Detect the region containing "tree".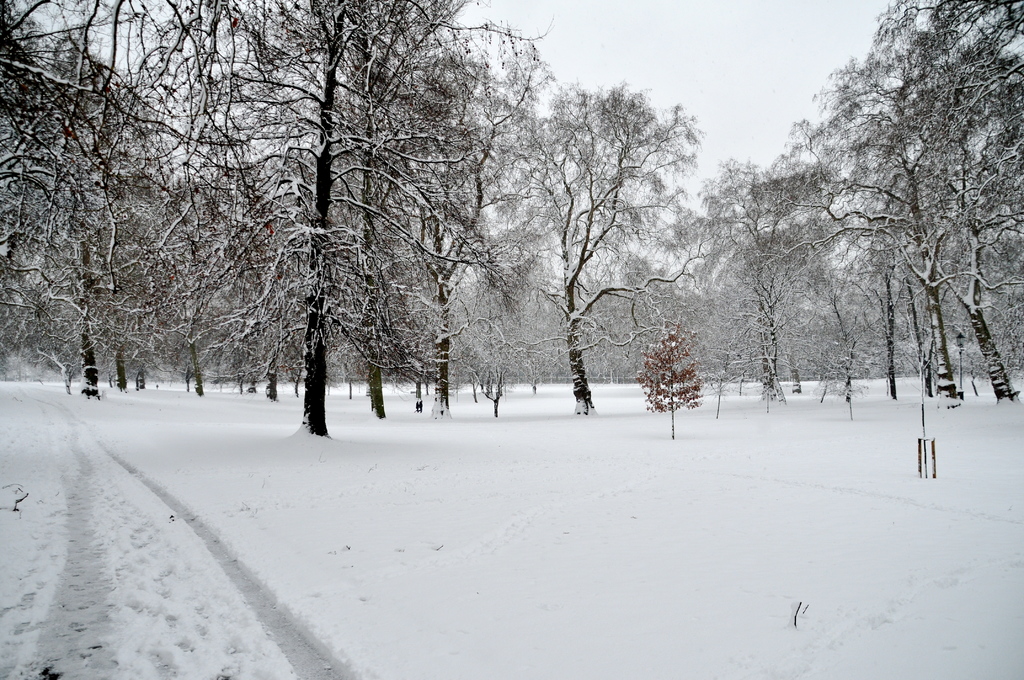
select_region(917, 0, 1023, 404).
